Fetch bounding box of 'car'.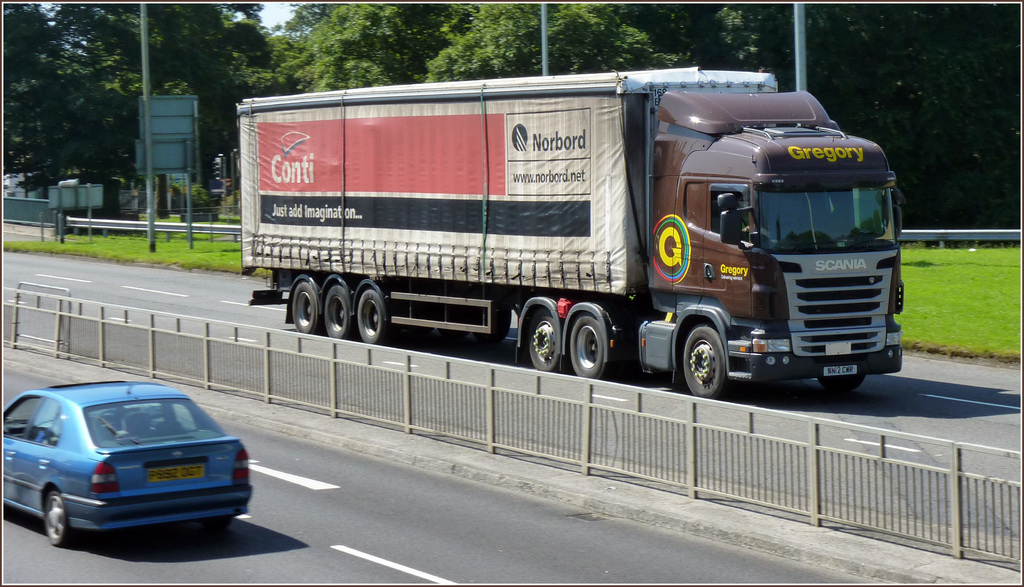
Bbox: BBox(0, 379, 231, 551).
